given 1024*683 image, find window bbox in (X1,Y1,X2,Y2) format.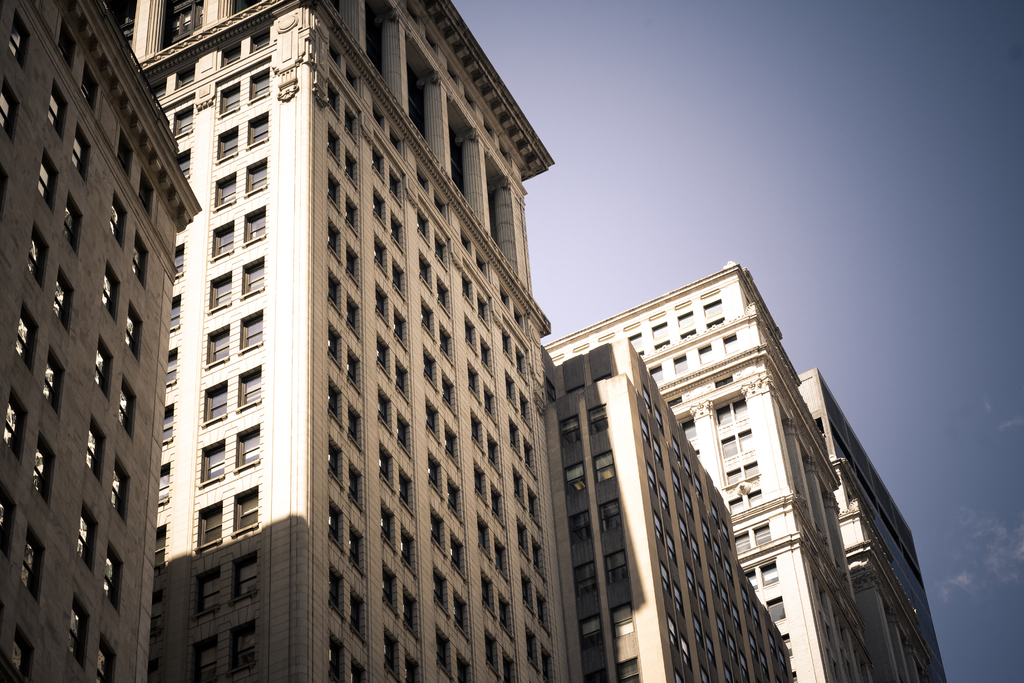
(764,587,789,637).
